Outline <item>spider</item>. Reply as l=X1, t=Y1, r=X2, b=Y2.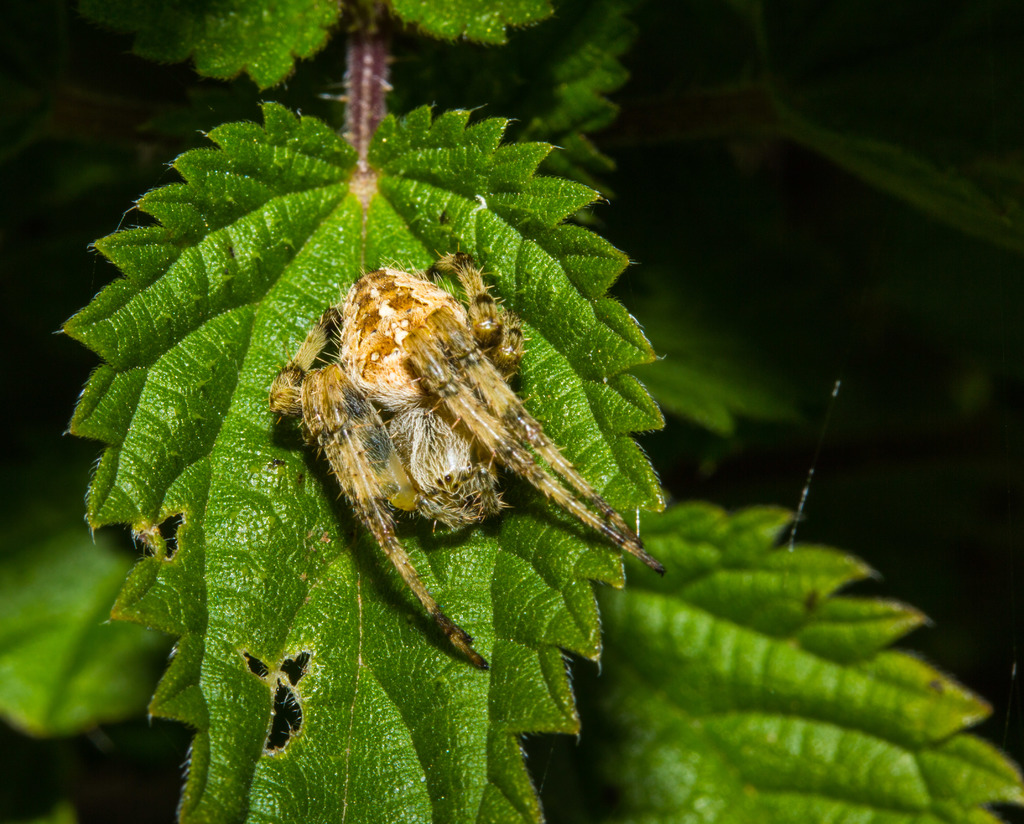
l=268, t=244, r=669, b=676.
